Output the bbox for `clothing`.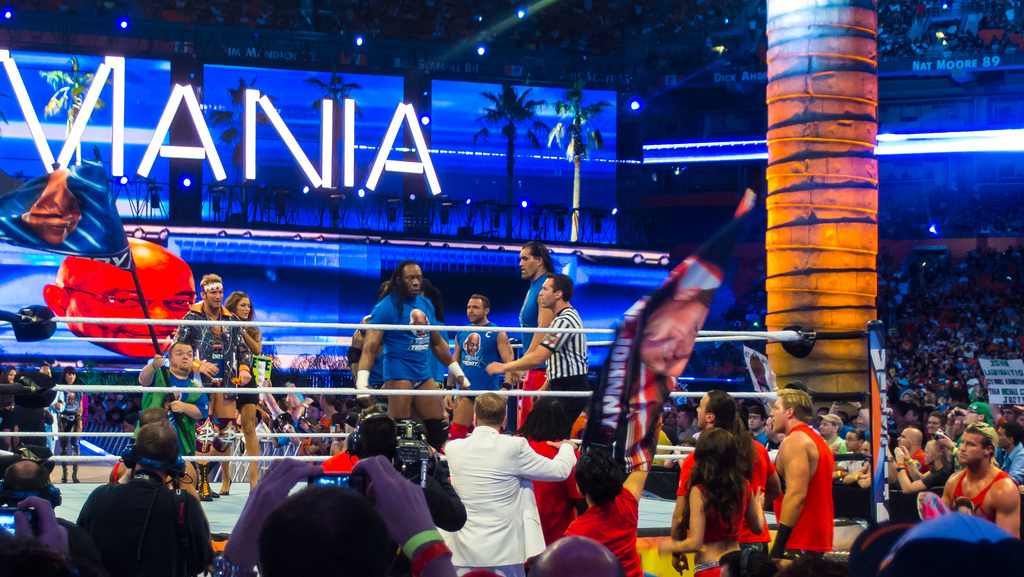
select_region(58, 391, 83, 441).
